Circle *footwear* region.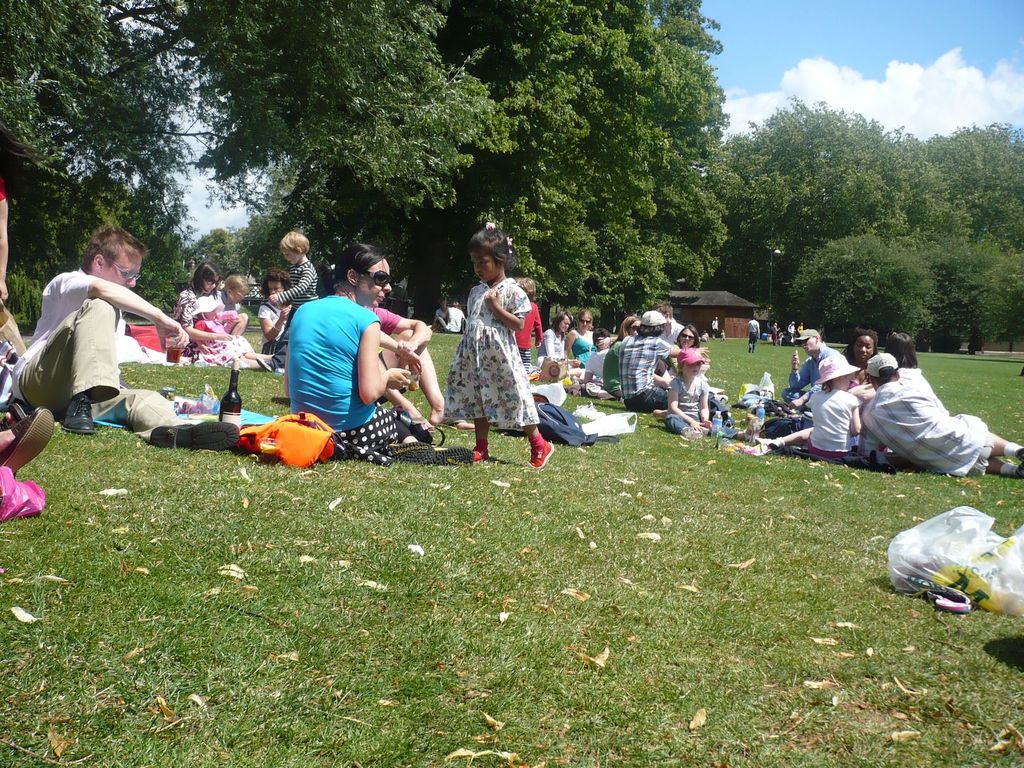
Region: bbox(531, 440, 557, 468).
